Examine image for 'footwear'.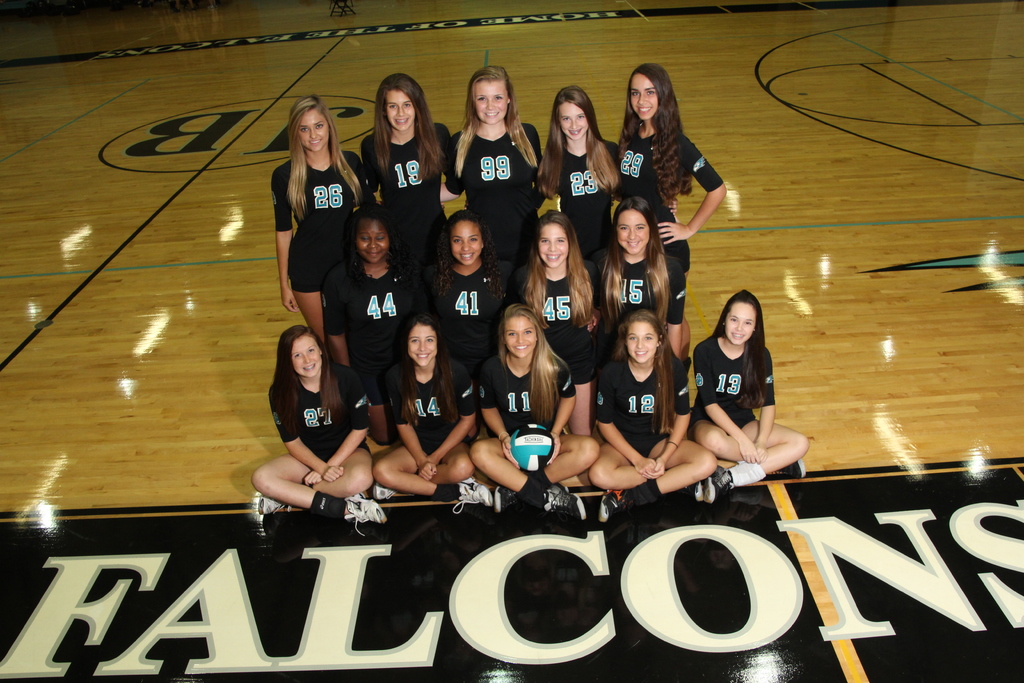
Examination result: bbox(371, 483, 399, 503).
